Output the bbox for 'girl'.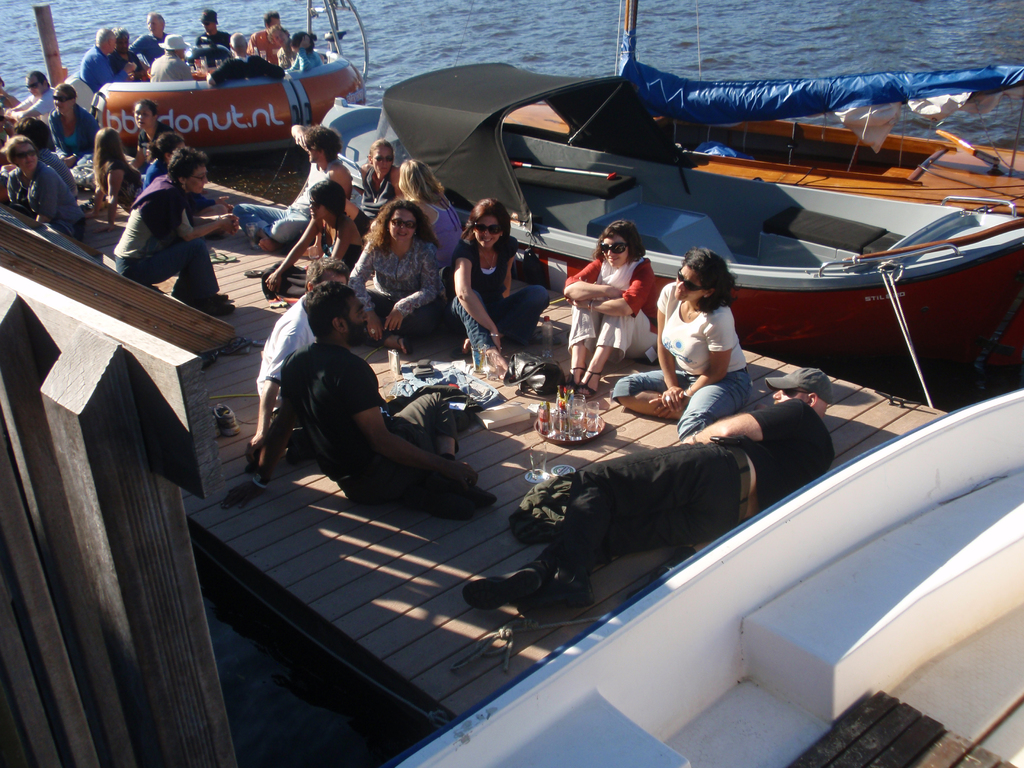
Rect(257, 173, 363, 303).
